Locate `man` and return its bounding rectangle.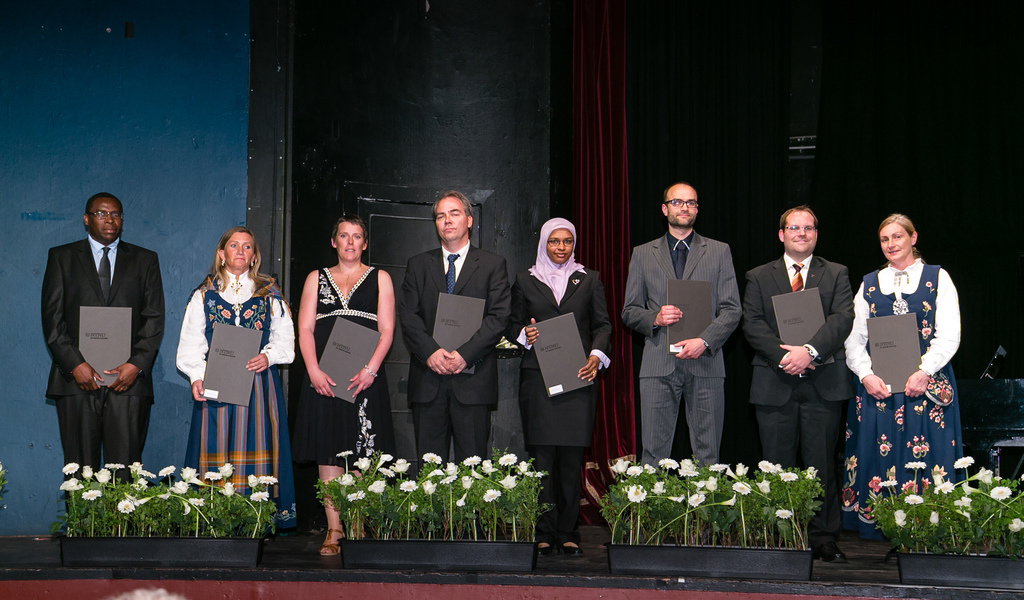
box(38, 176, 163, 494).
